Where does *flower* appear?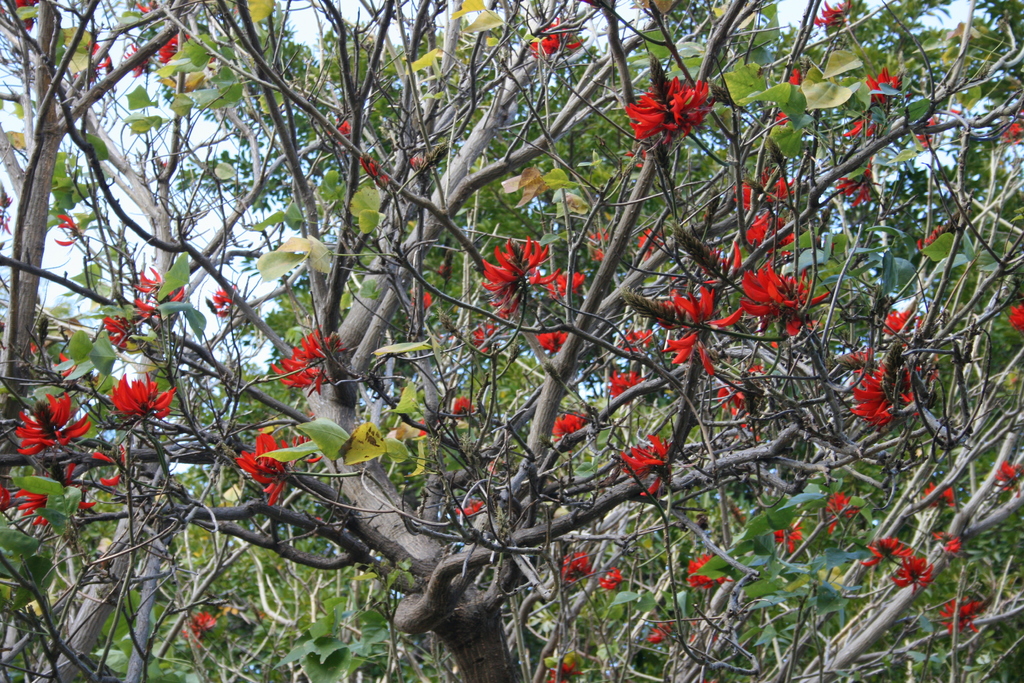
Appears at <box>471,320,495,363</box>.
